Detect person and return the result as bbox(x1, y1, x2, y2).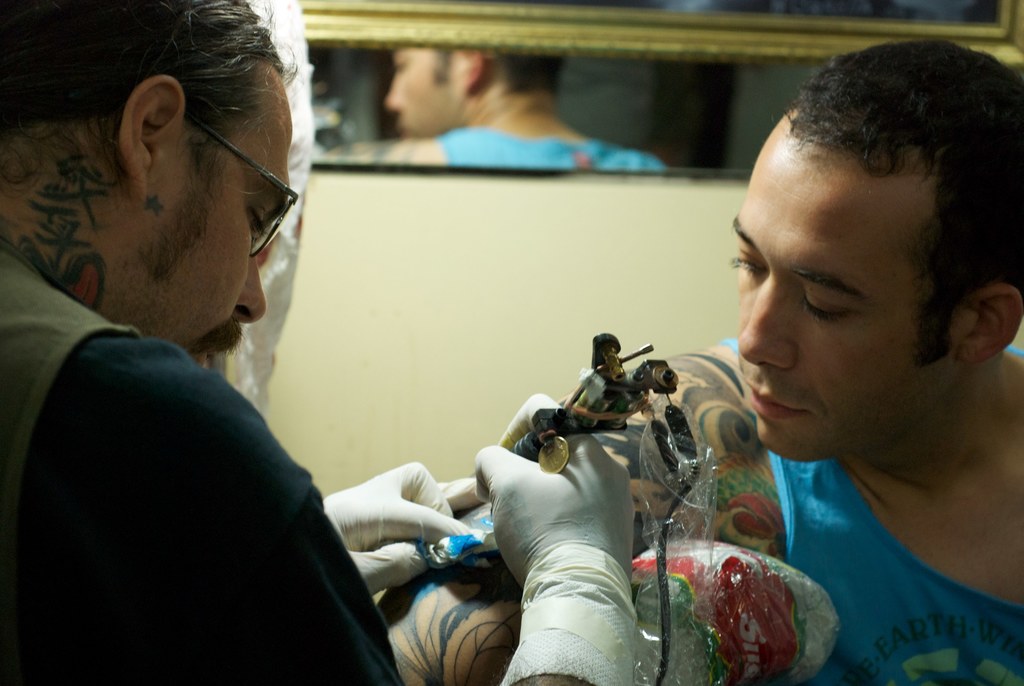
bbox(359, 41, 1023, 685).
